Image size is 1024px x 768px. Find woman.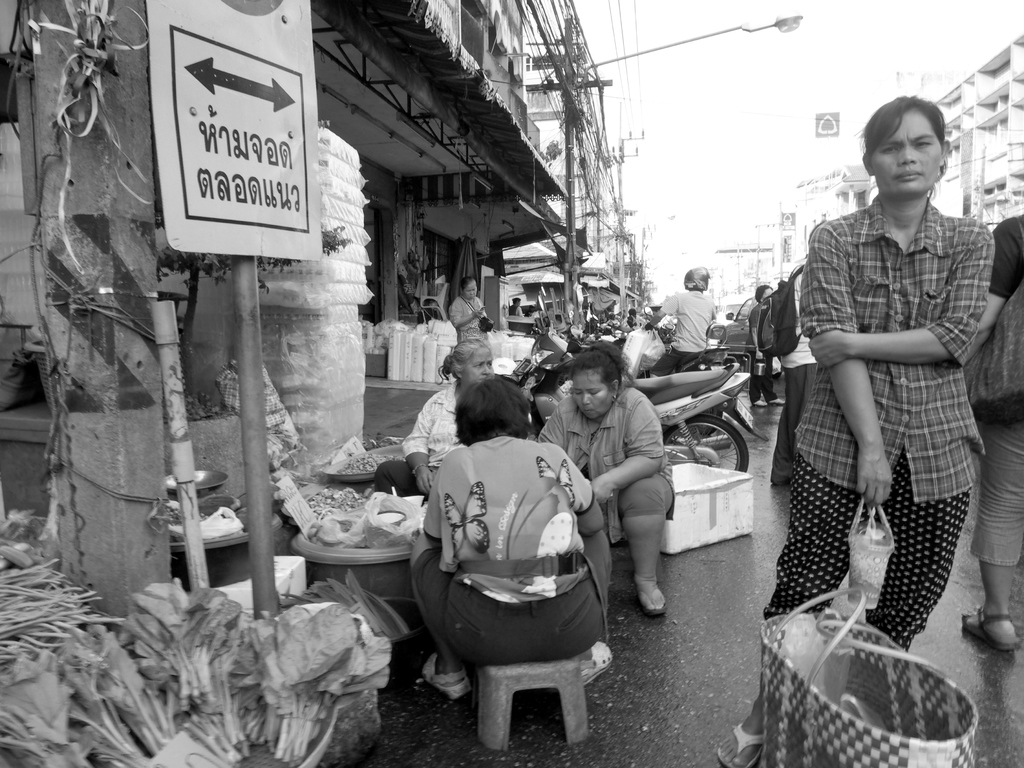
[451,276,497,336].
